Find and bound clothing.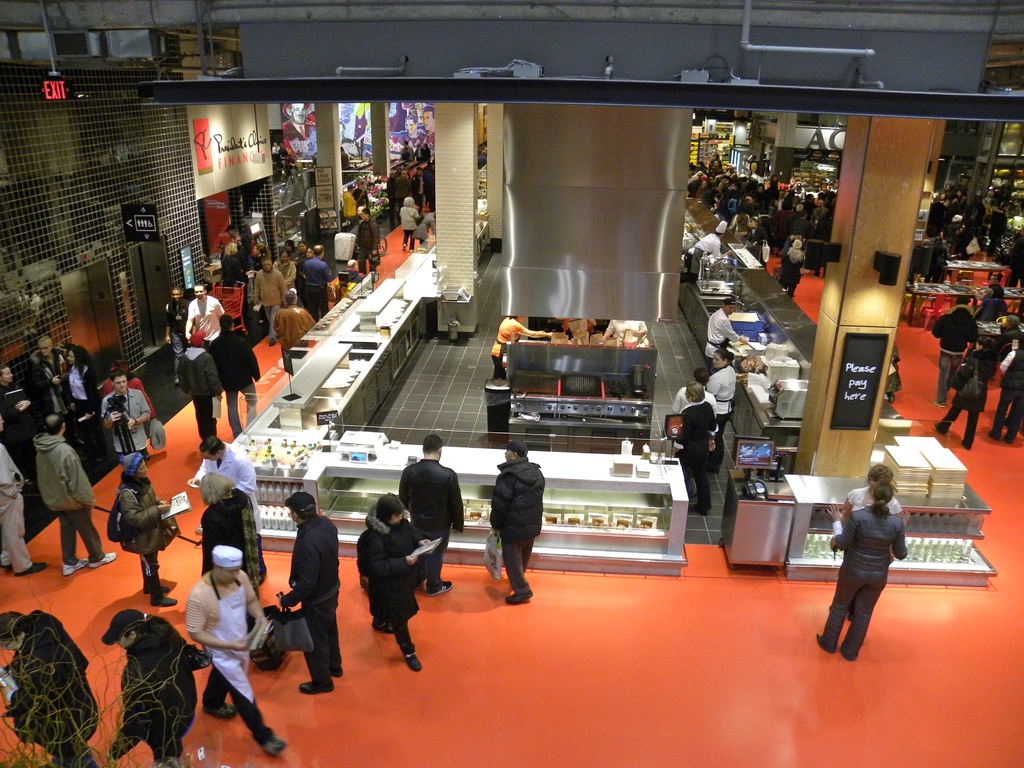
Bound: x1=776 y1=252 x2=799 y2=298.
